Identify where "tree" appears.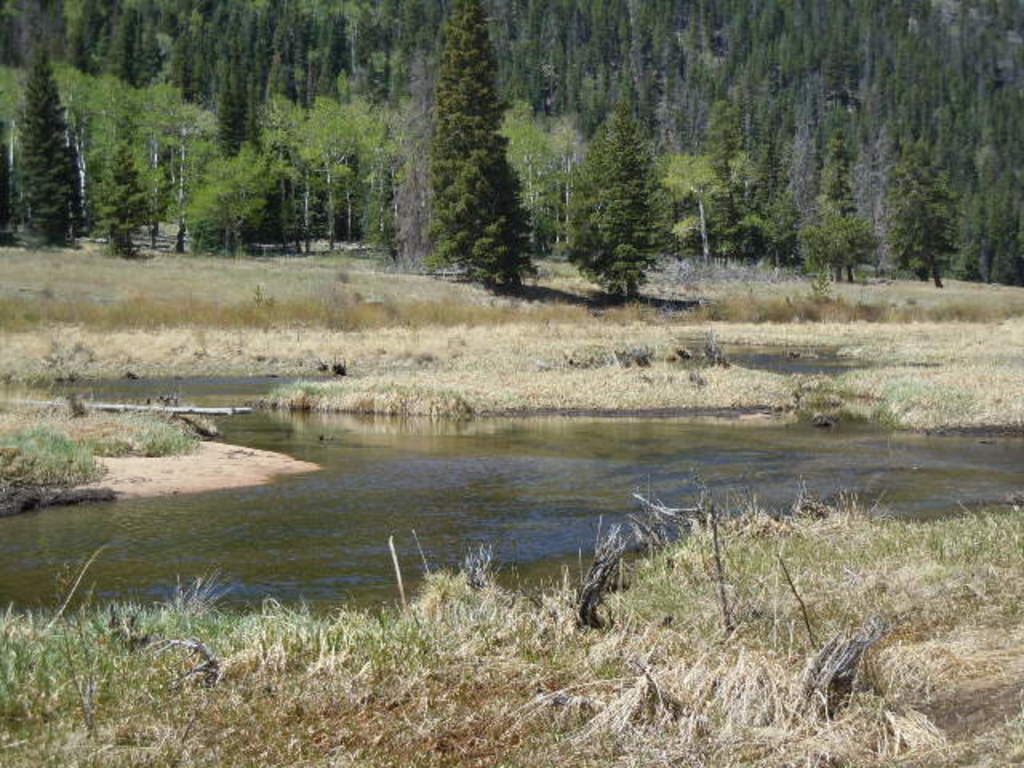
Appears at l=426, t=21, r=554, b=285.
